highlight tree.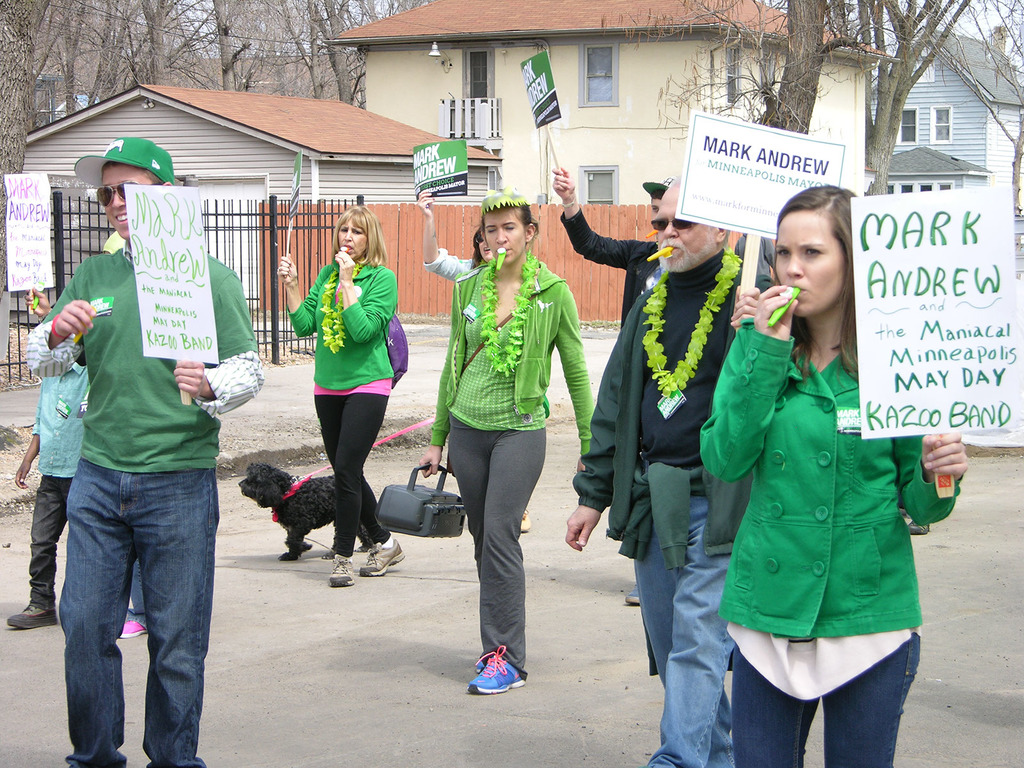
Highlighted region: {"left": 246, "top": 0, "right": 360, "bottom": 122}.
